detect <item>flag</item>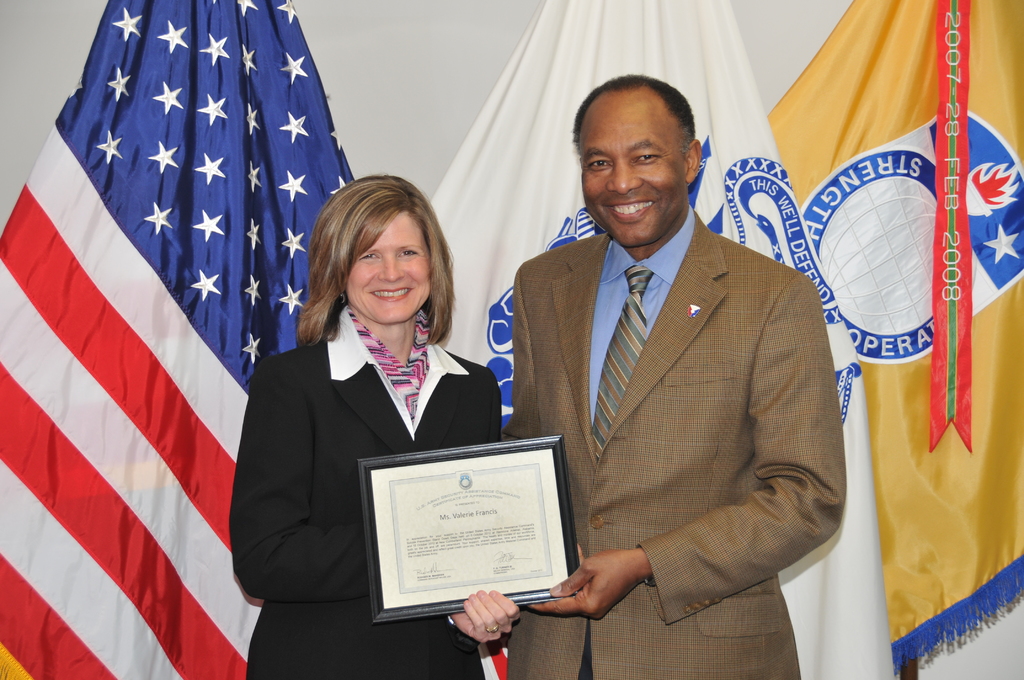
765, 4, 1023, 679
